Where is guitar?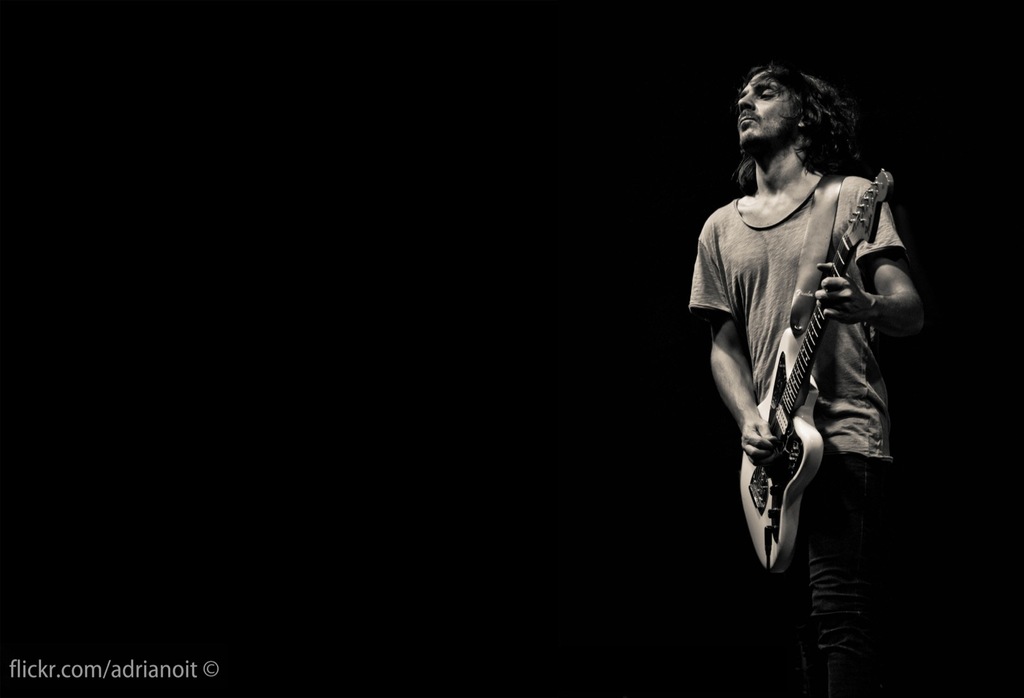
(left=717, top=216, right=904, bottom=534).
